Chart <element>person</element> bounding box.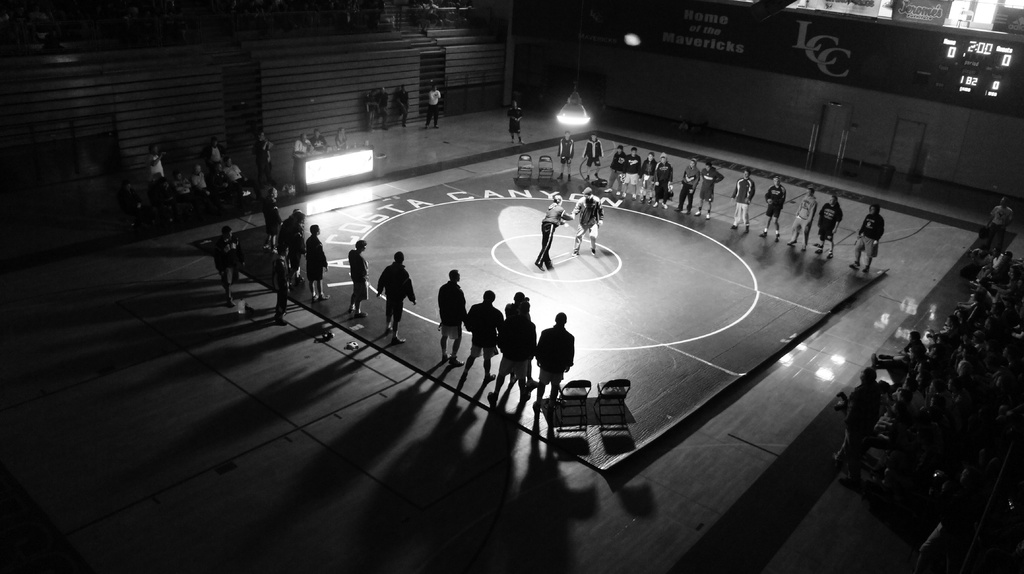
Charted: l=790, t=183, r=820, b=251.
